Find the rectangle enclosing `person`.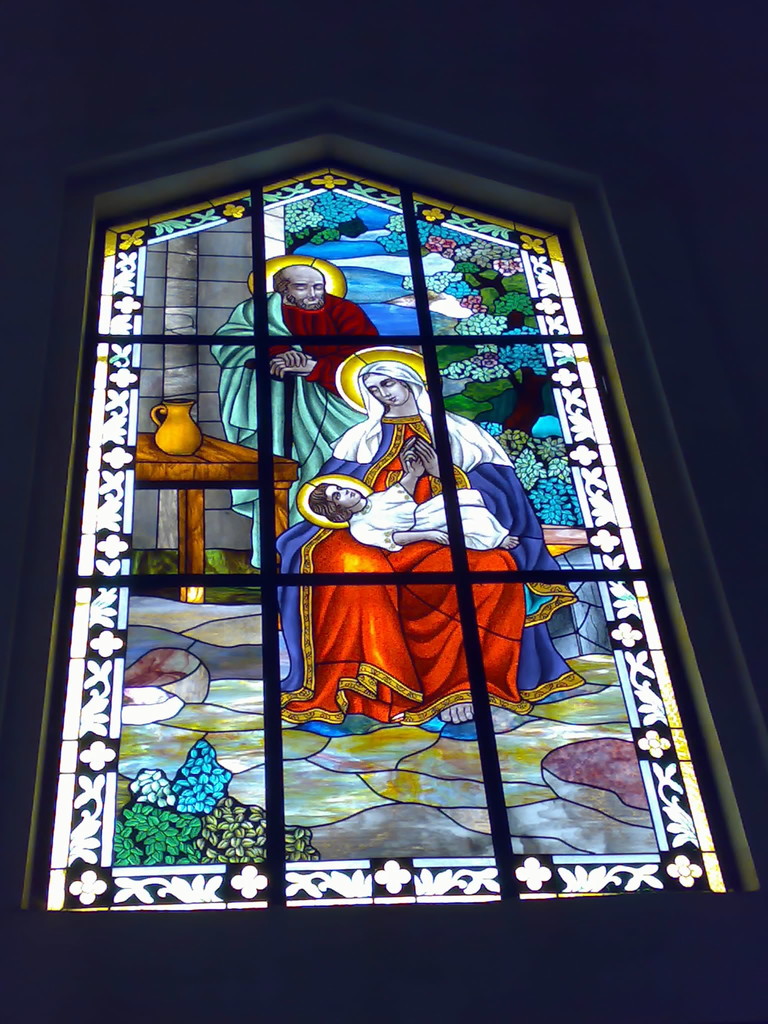
bbox=[311, 468, 521, 550].
